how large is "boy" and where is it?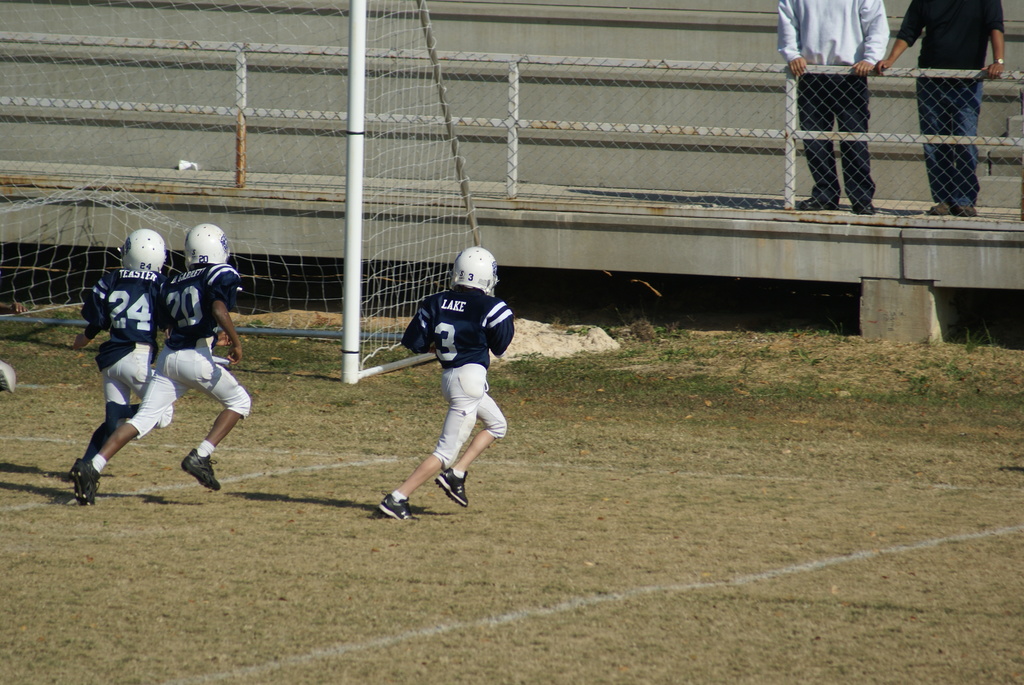
Bounding box: rect(45, 224, 262, 516).
